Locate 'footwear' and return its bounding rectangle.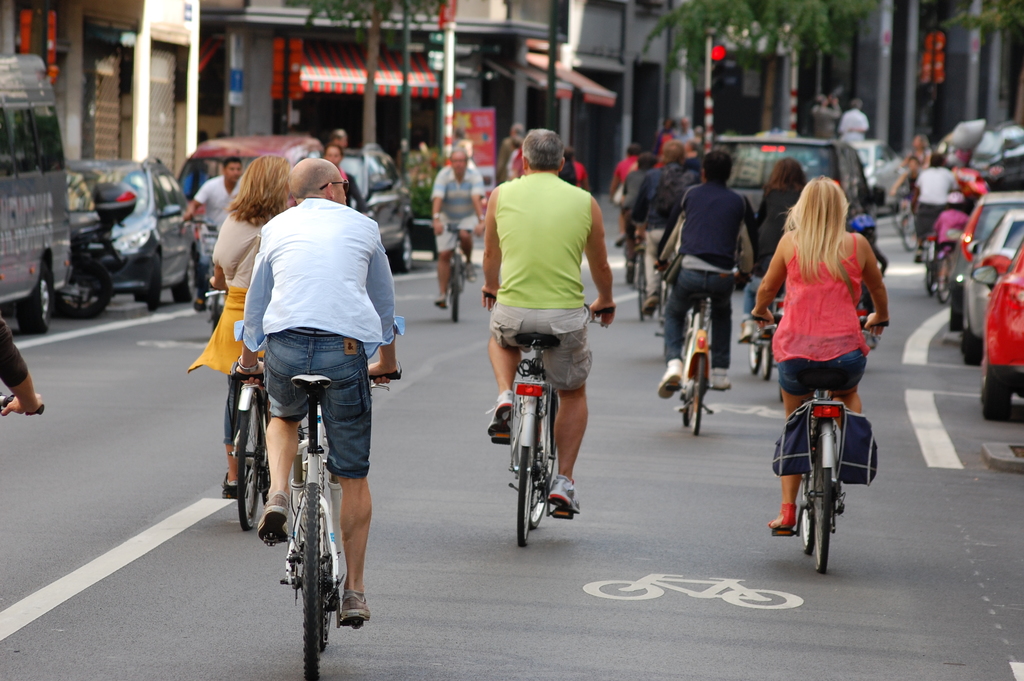
[484, 393, 517, 444].
